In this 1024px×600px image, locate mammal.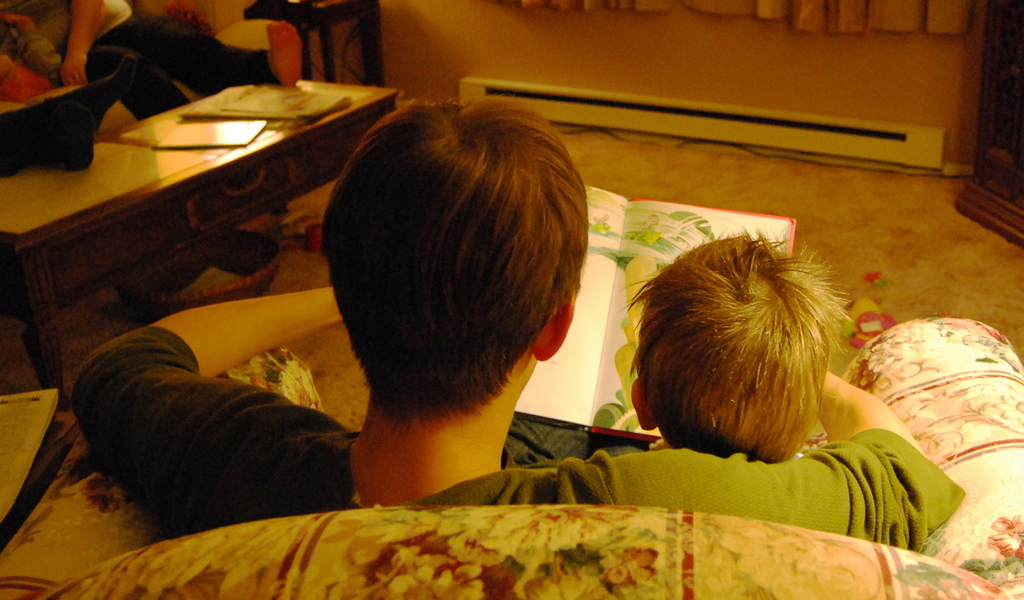
Bounding box: (left=591, top=222, right=860, bottom=457).
